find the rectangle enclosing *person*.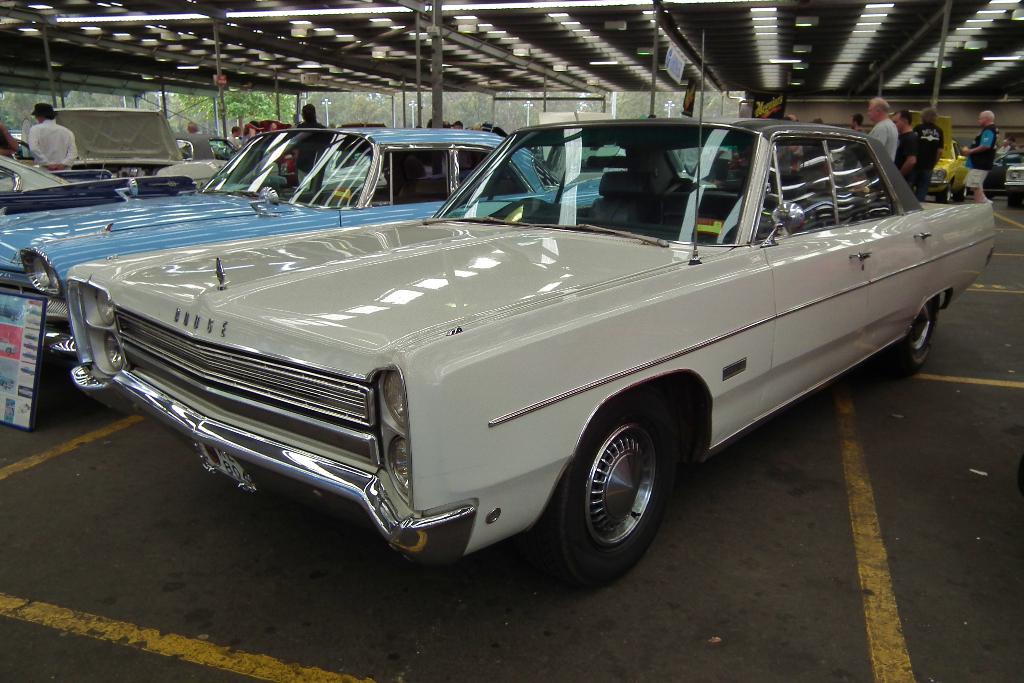
select_region(893, 106, 925, 188).
